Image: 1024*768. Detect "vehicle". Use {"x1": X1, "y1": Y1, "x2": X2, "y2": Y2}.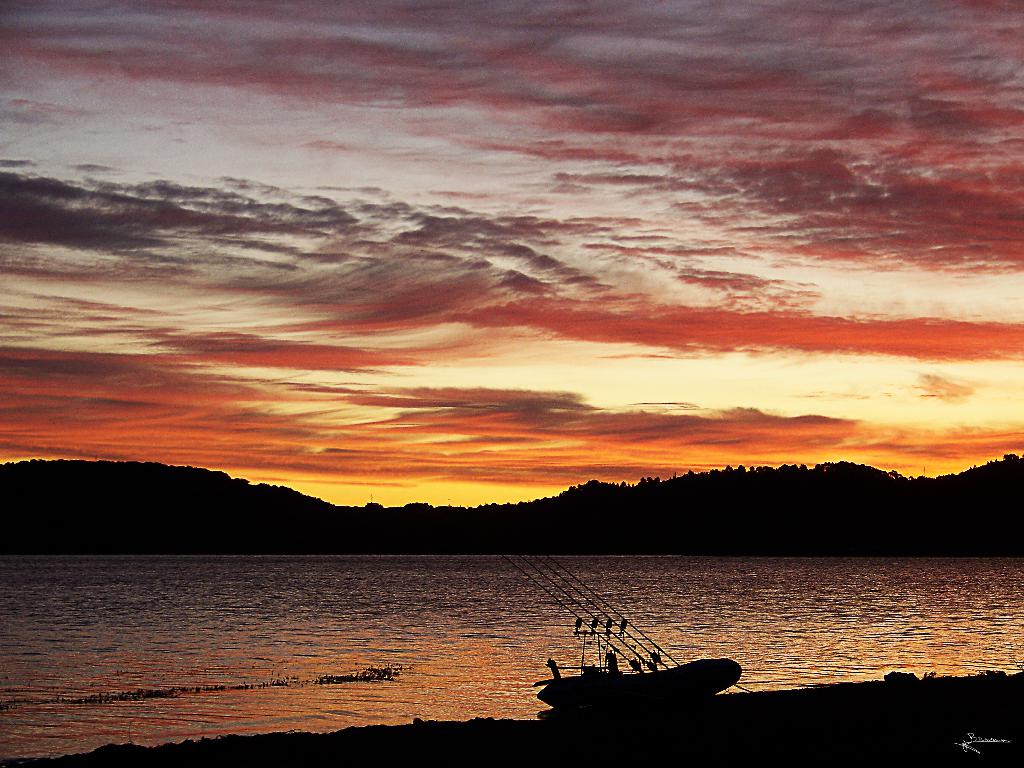
{"x1": 499, "y1": 545, "x2": 744, "y2": 714}.
